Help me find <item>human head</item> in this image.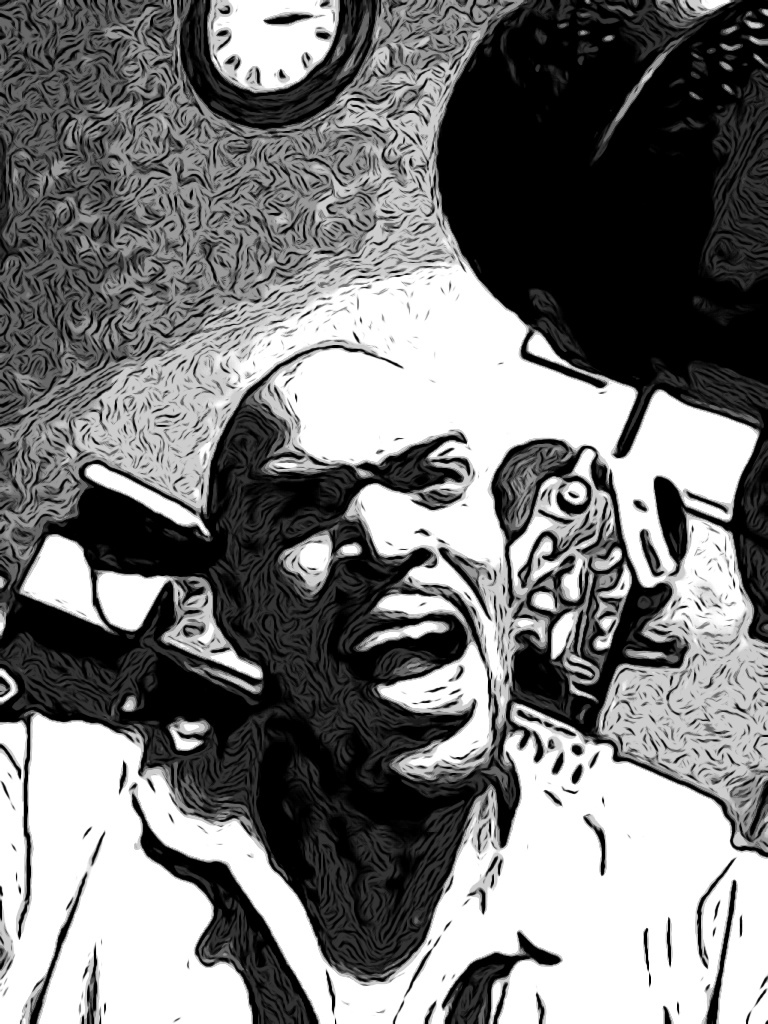
Found it: bbox(176, 343, 531, 823).
